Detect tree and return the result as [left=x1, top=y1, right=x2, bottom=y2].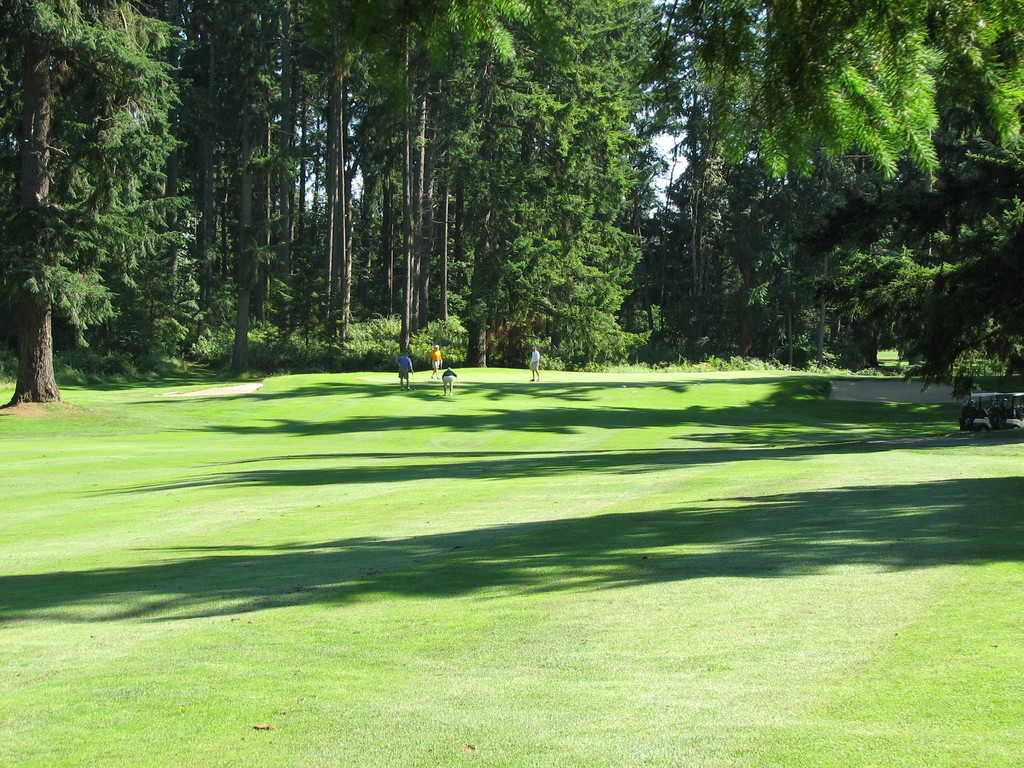
[left=193, top=4, right=307, bottom=385].
